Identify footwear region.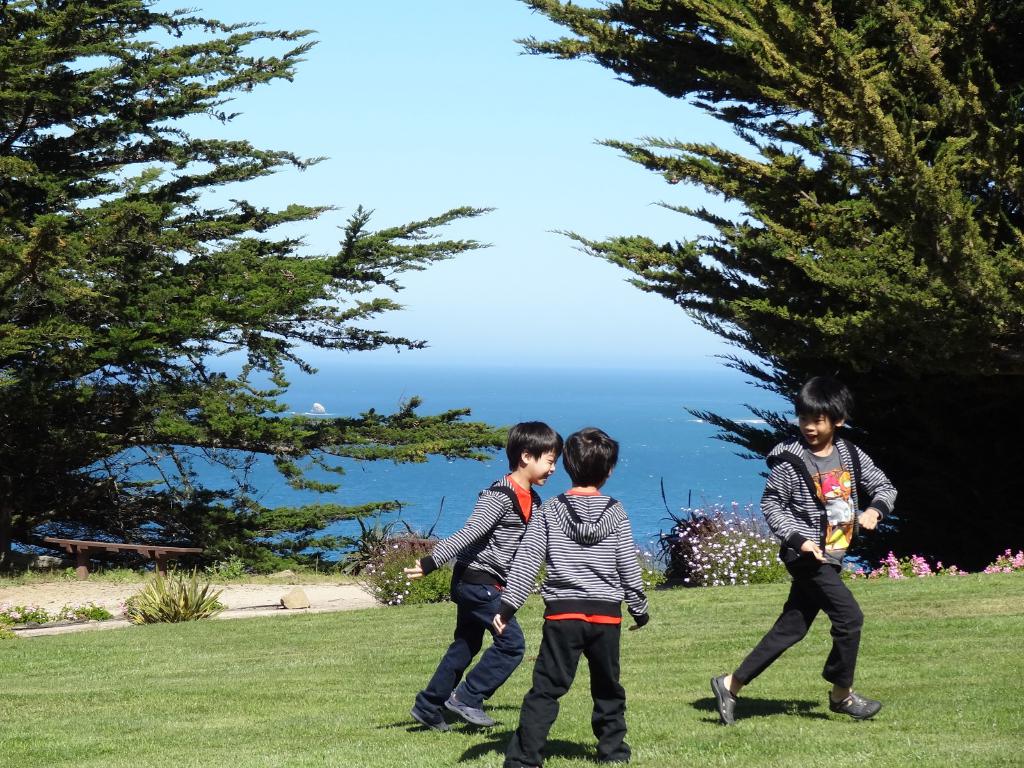
Region: x1=827 y1=688 x2=883 y2=720.
